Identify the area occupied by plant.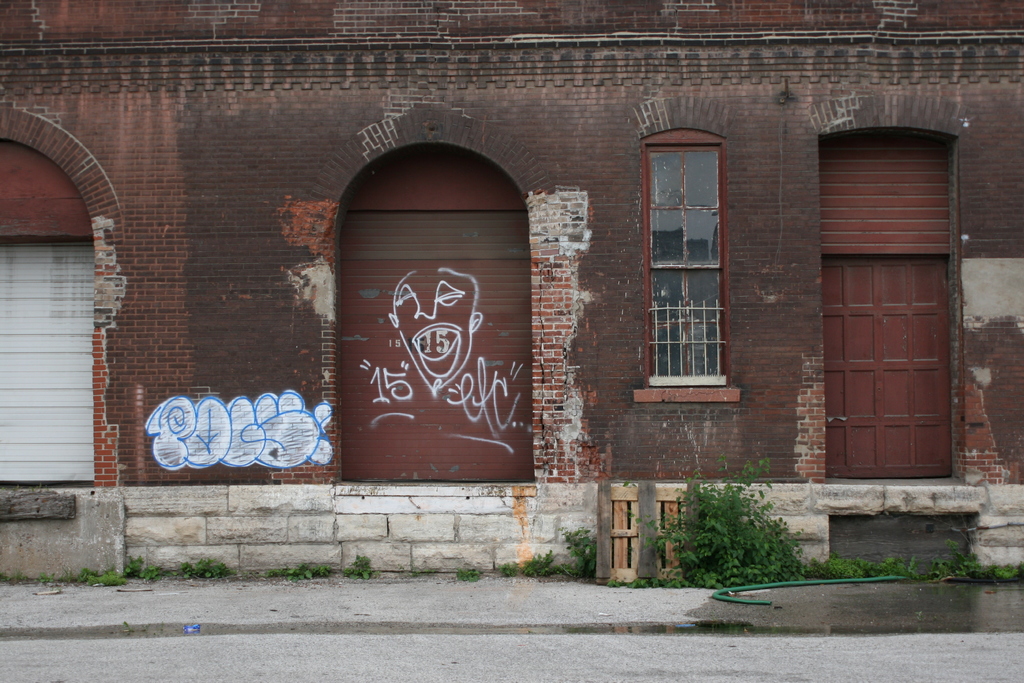
Area: locate(607, 439, 829, 591).
